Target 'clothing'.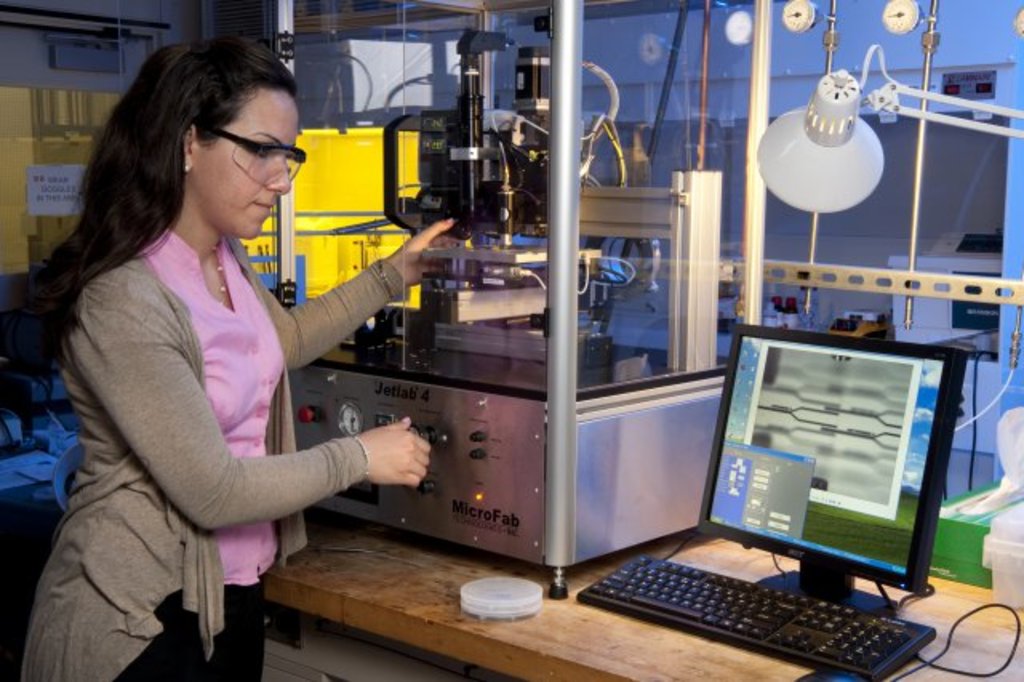
Target region: pyautogui.locateOnScreen(14, 221, 413, 680).
